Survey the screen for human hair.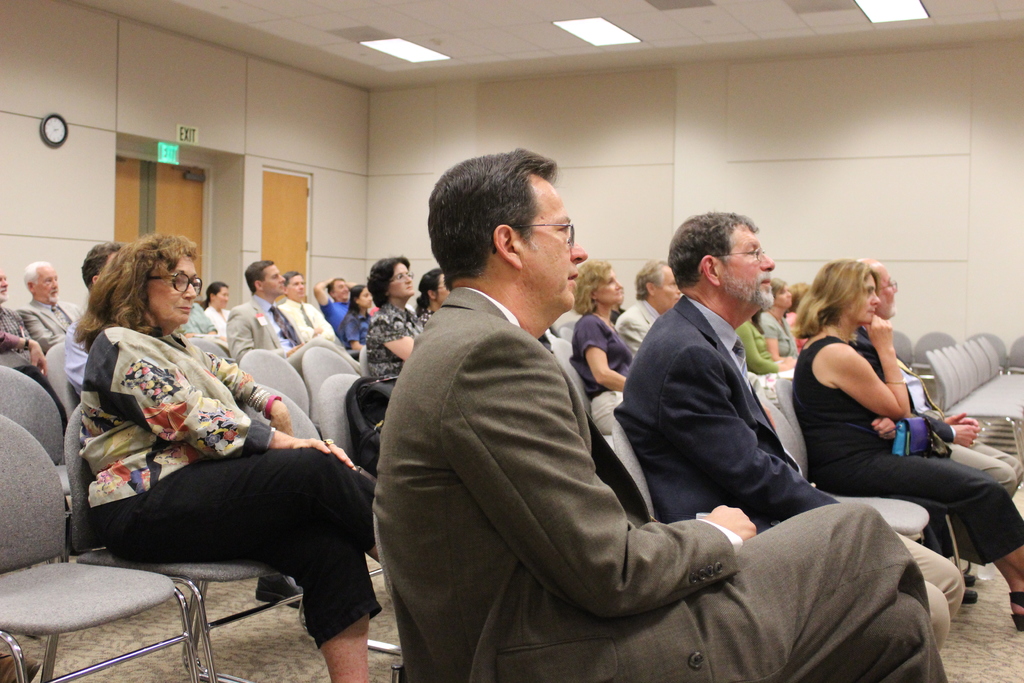
Survey found: 22,258,51,284.
